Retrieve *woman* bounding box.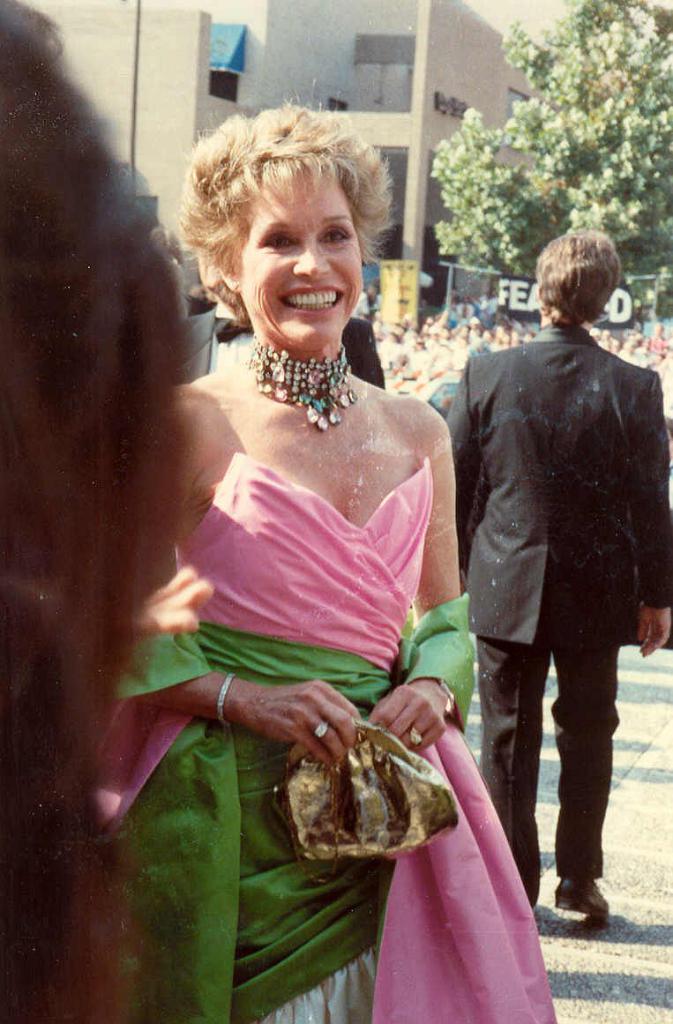
Bounding box: crop(108, 128, 490, 983).
